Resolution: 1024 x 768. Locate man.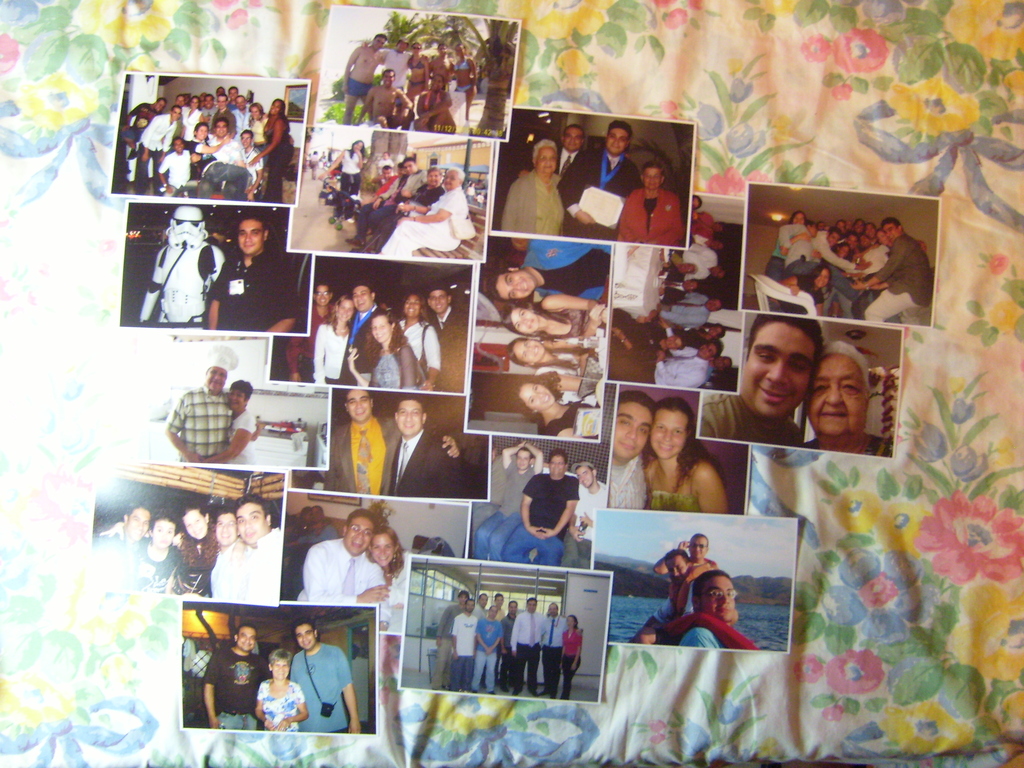
287,280,332,384.
